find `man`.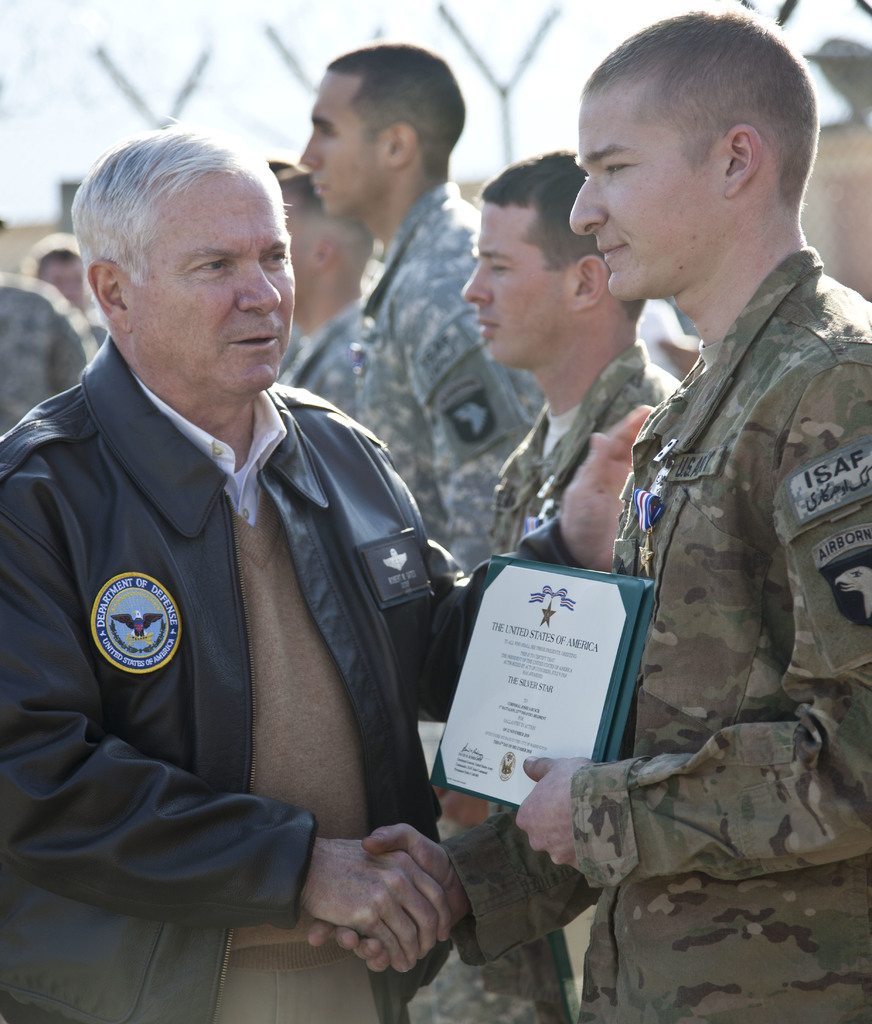
box=[303, 6, 871, 1023].
